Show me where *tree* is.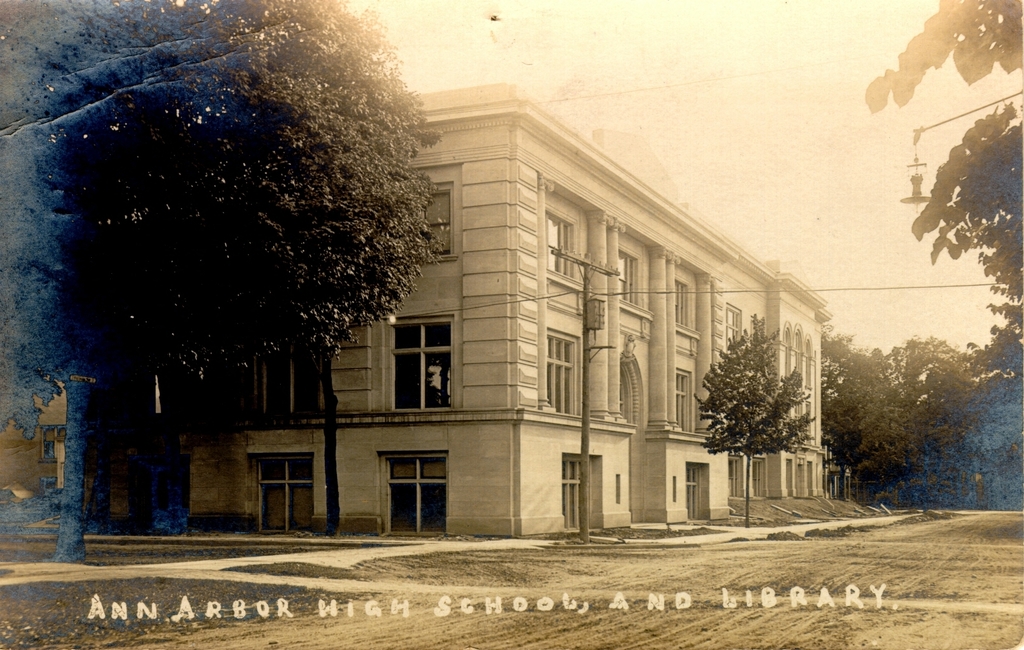
*tree* is at bbox(696, 311, 818, 523).
